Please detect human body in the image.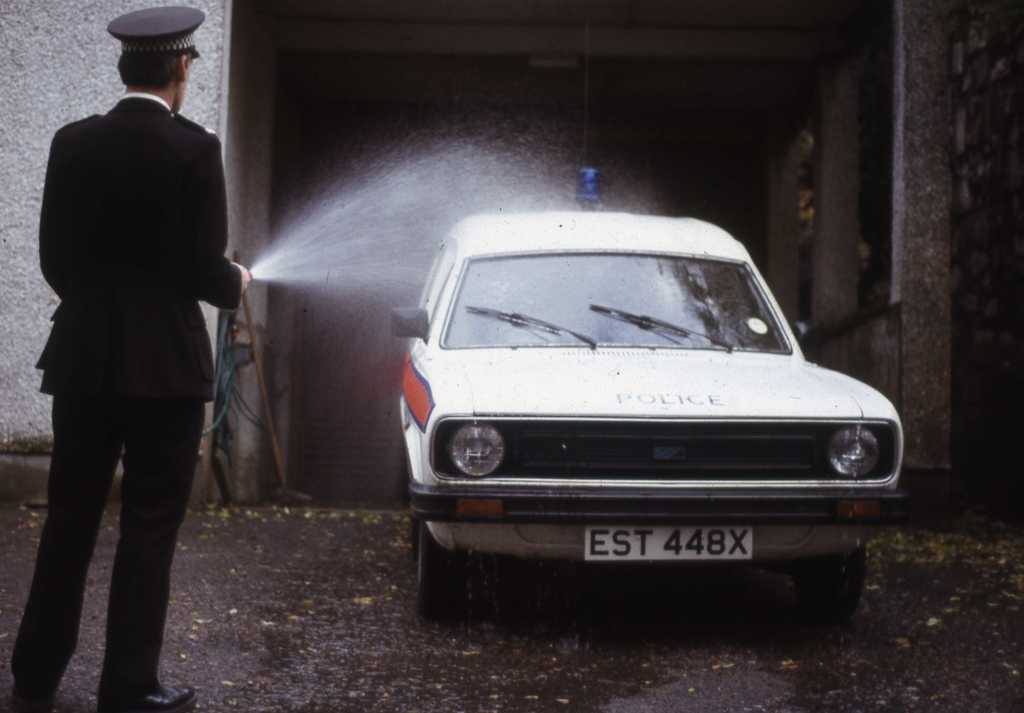
bbox=(29, 35, 249, 712).
